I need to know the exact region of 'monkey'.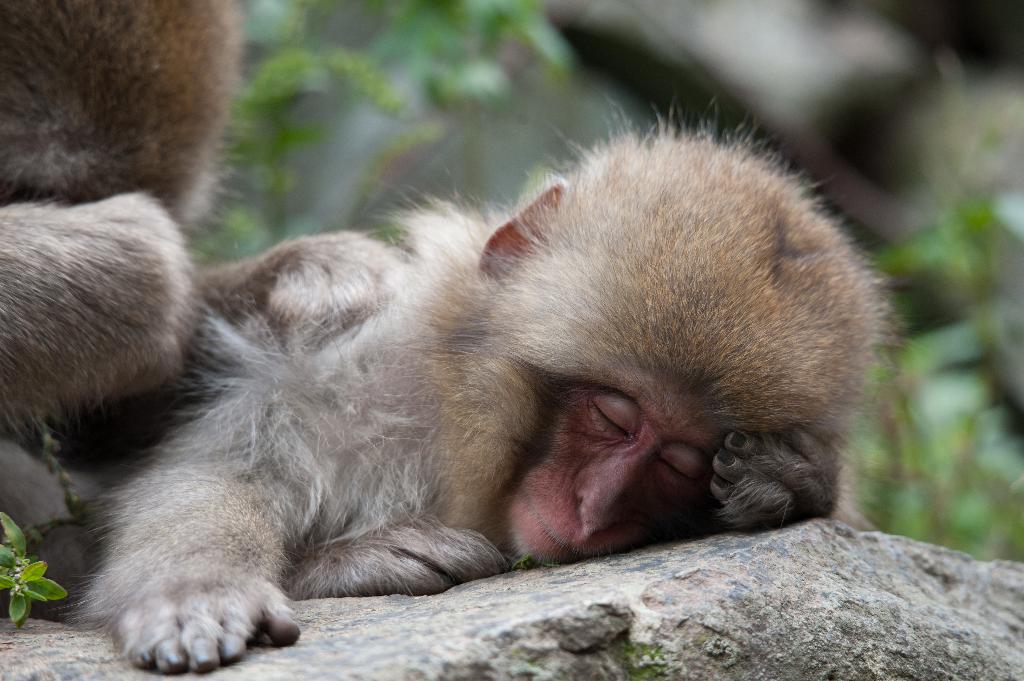
Region: BBox(0, 40, 861, 617).
